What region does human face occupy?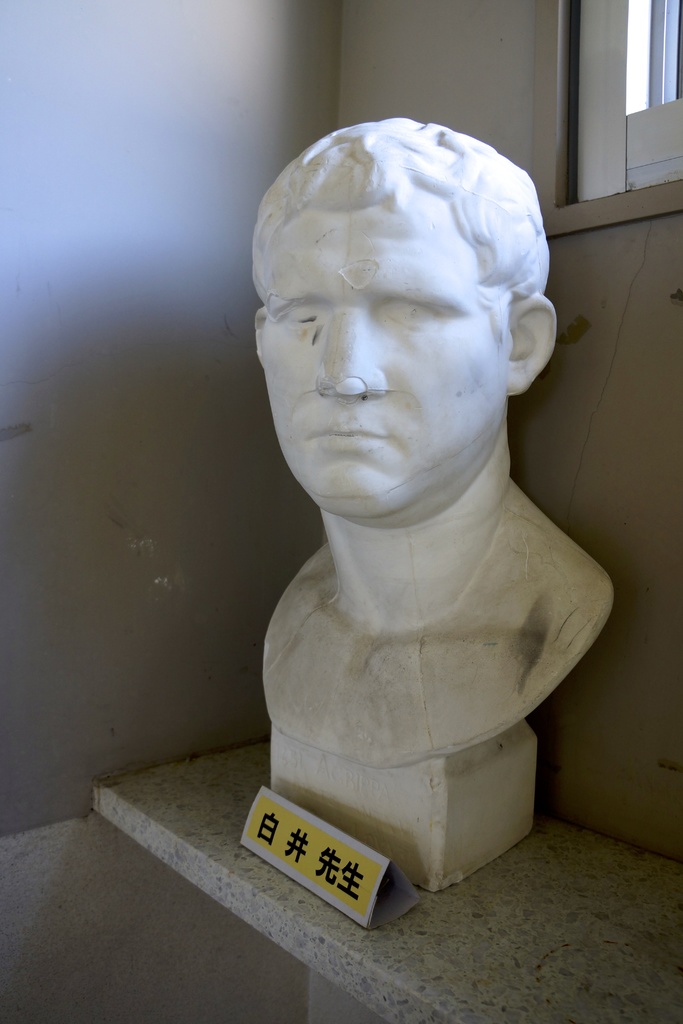
<box>261,204,509,516</box>.
